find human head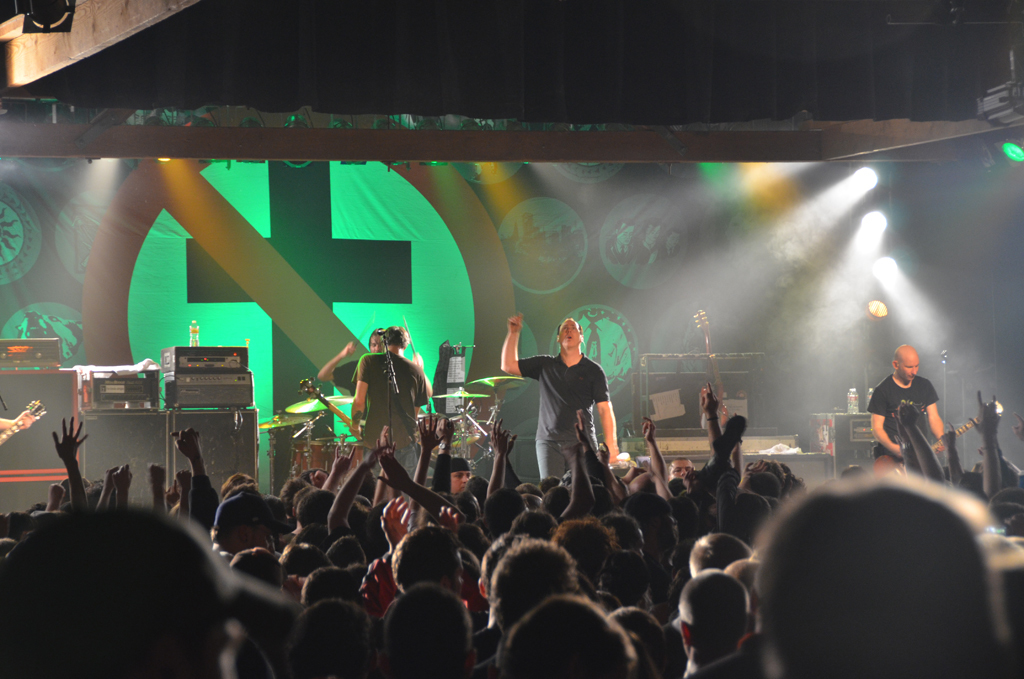
detection(376, 580, 477, 678)
